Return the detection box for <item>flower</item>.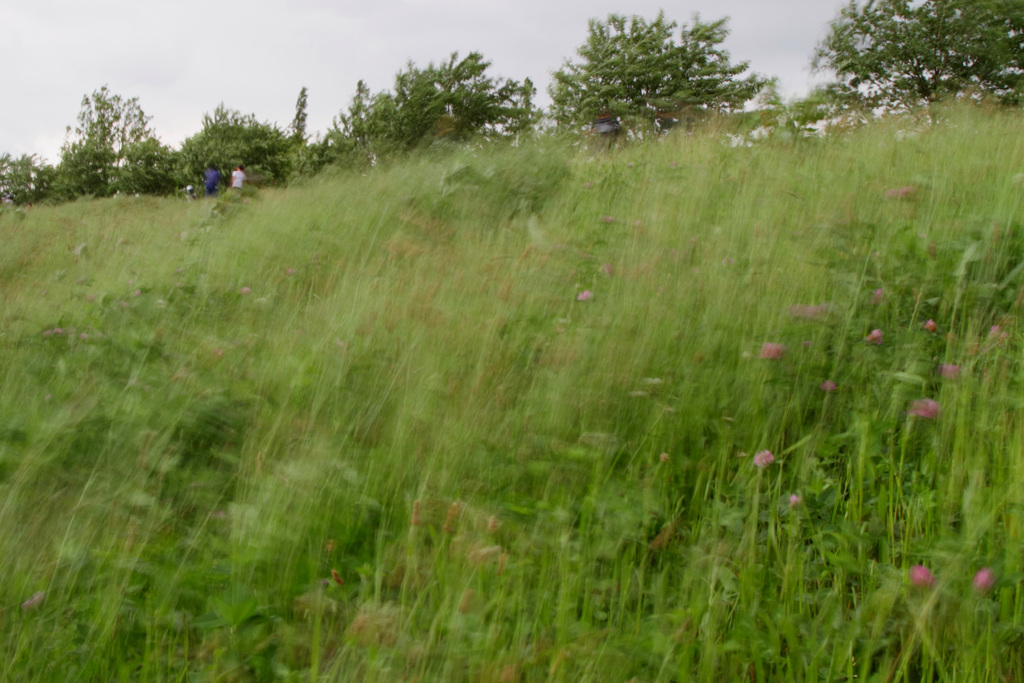
Rect(973, 570, 995, 595).
